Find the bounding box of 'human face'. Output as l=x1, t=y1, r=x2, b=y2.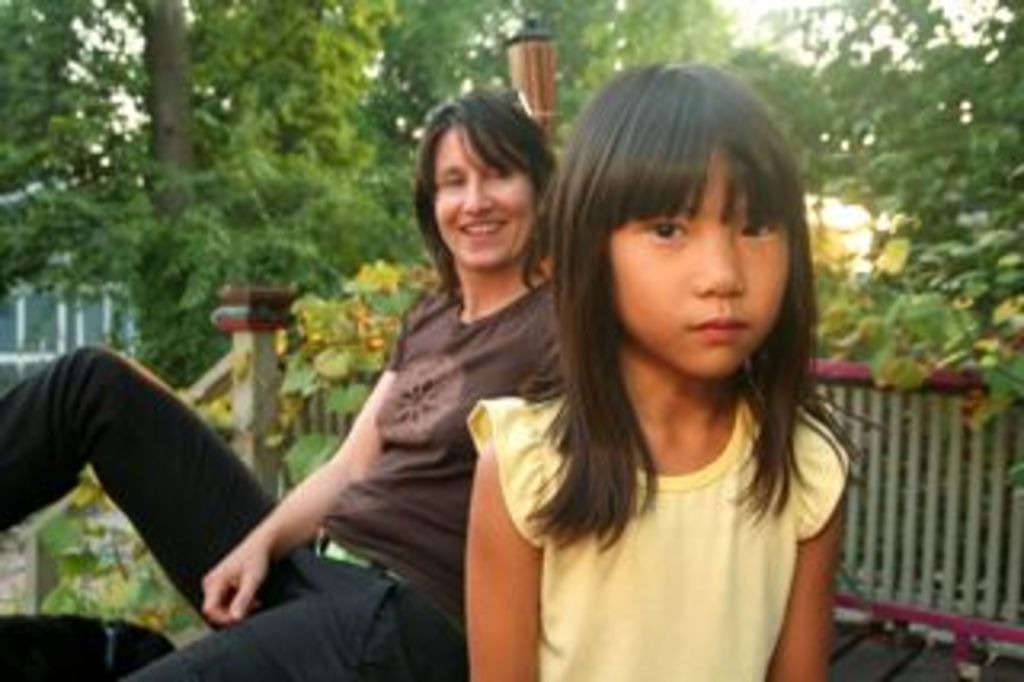
l=432, t=125, r=541, b=272.
